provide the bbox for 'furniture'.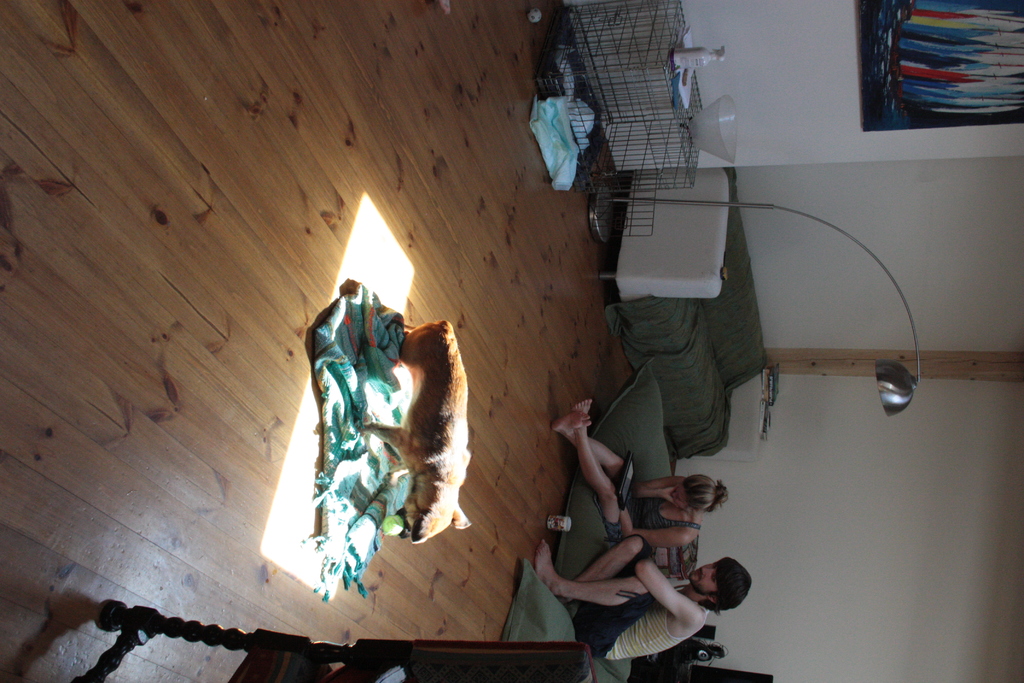
555/361/673/682.
